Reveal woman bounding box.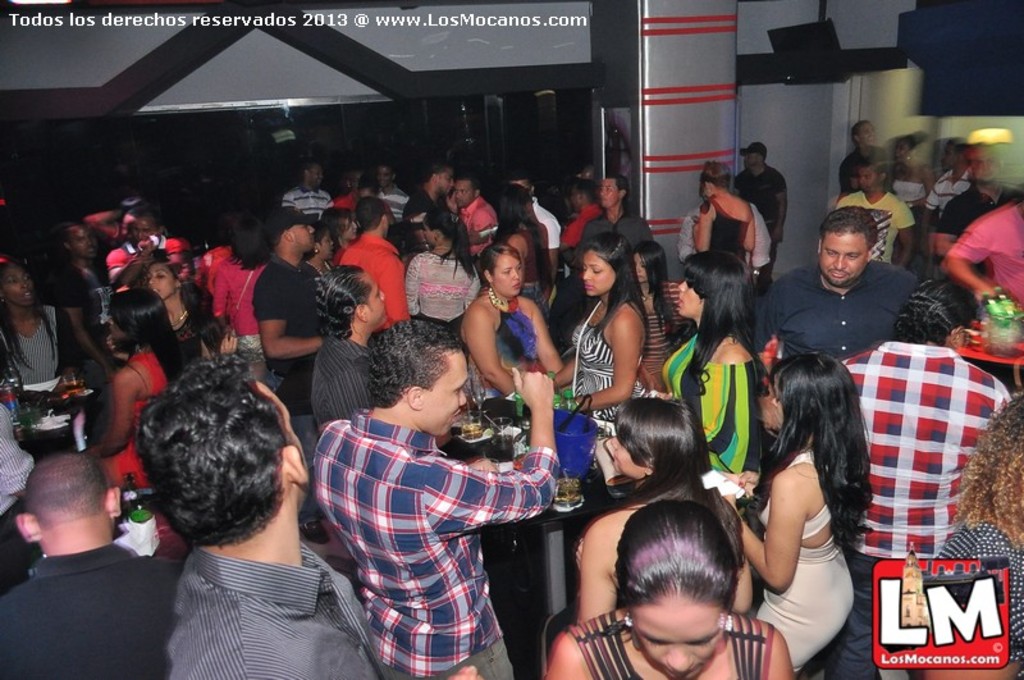
Revealed: select_region(660, 255, 758, 475).
